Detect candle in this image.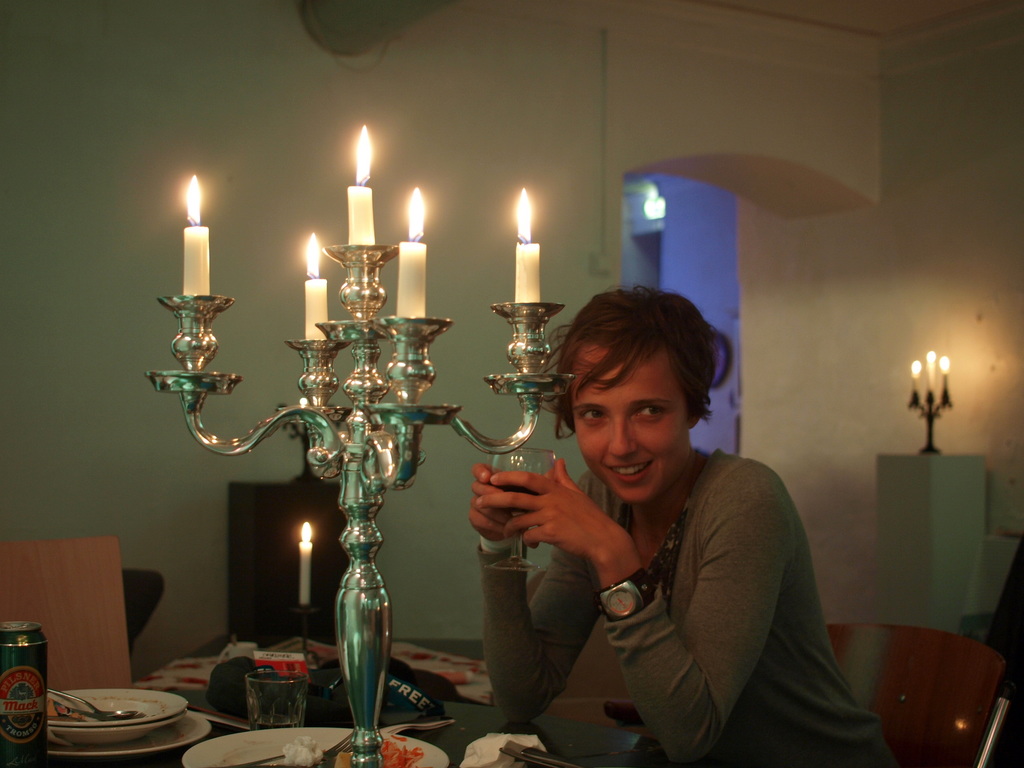
Detection: [left=911, top=363, right=922, bottom=390].
